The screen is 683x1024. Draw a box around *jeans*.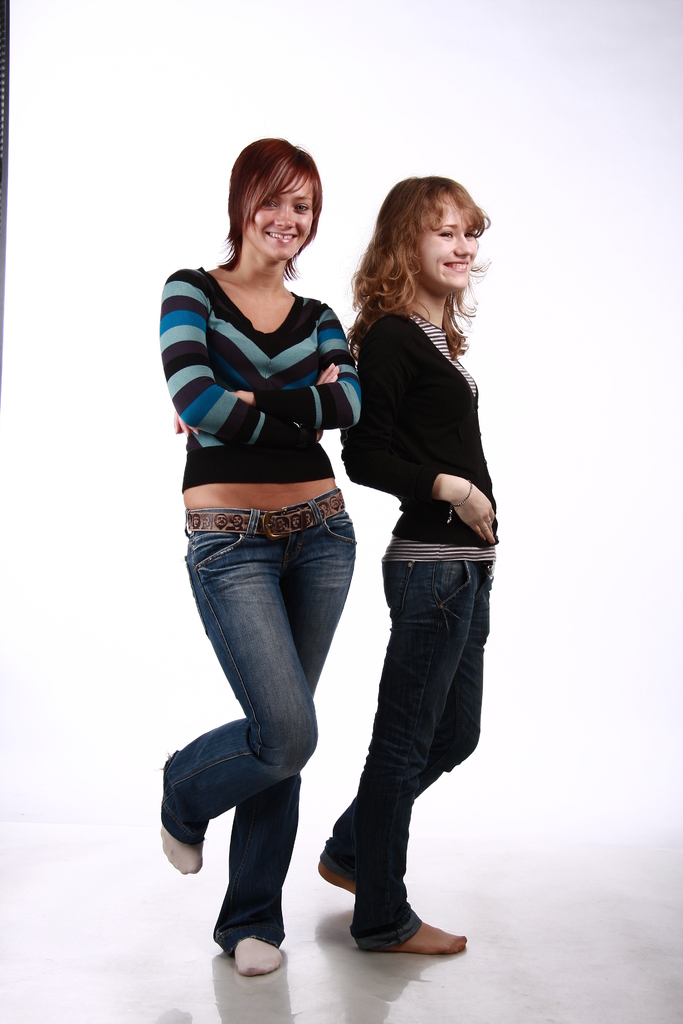
select_region(159, 483, 357, 957).
